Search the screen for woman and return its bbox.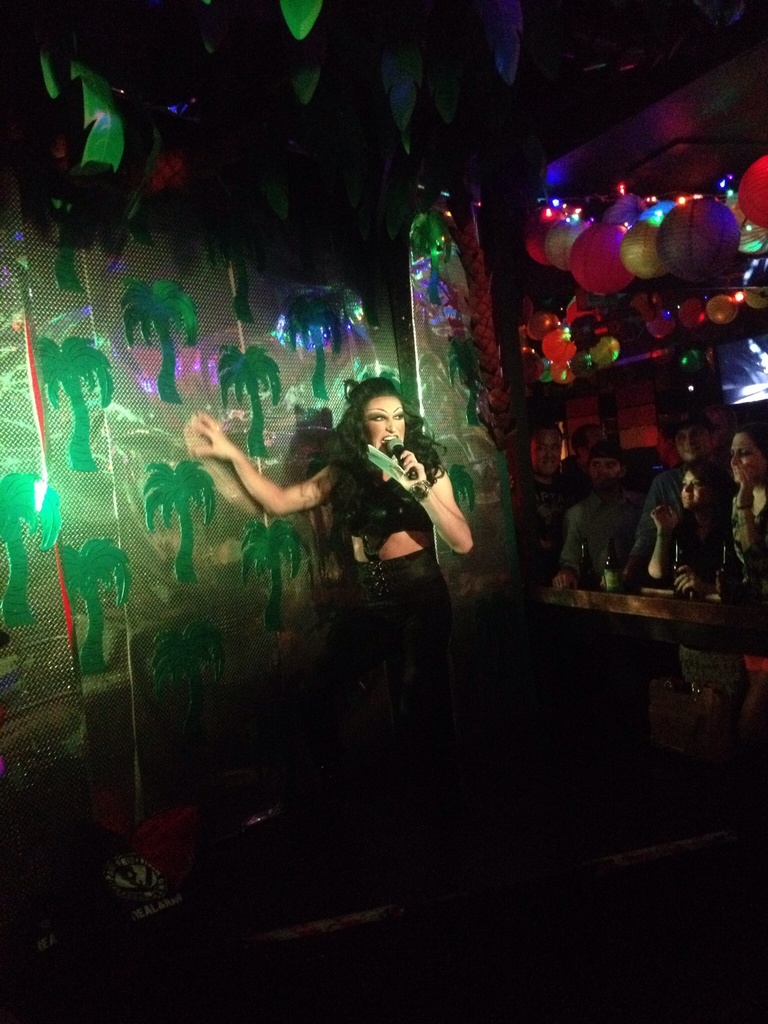
Found: bbox=[646, 456, 740, 701].
